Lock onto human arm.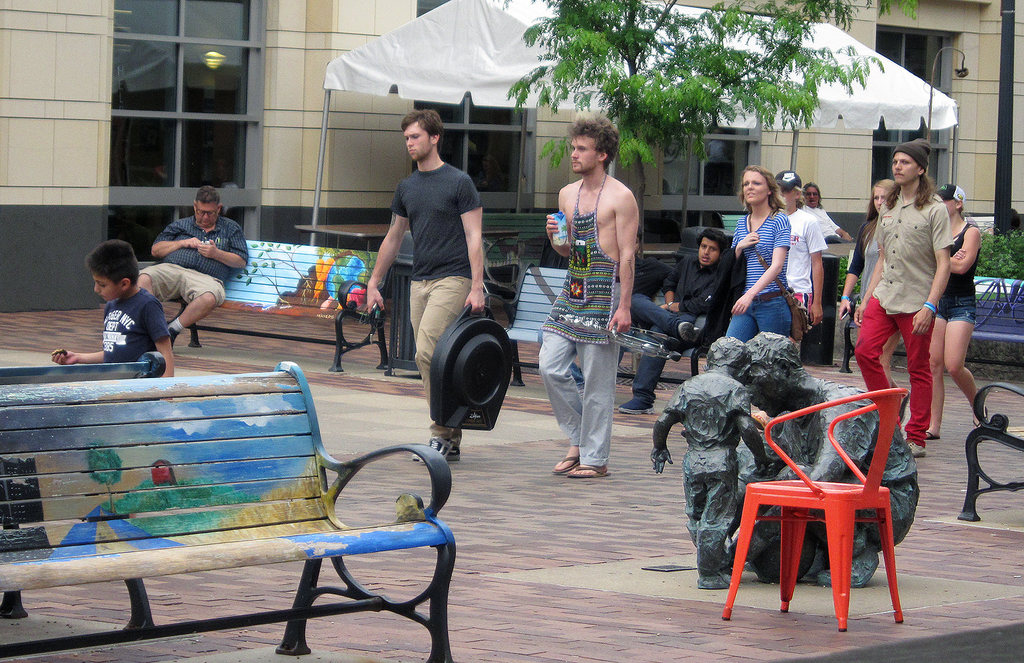
Locked: 651 387 681 473.
